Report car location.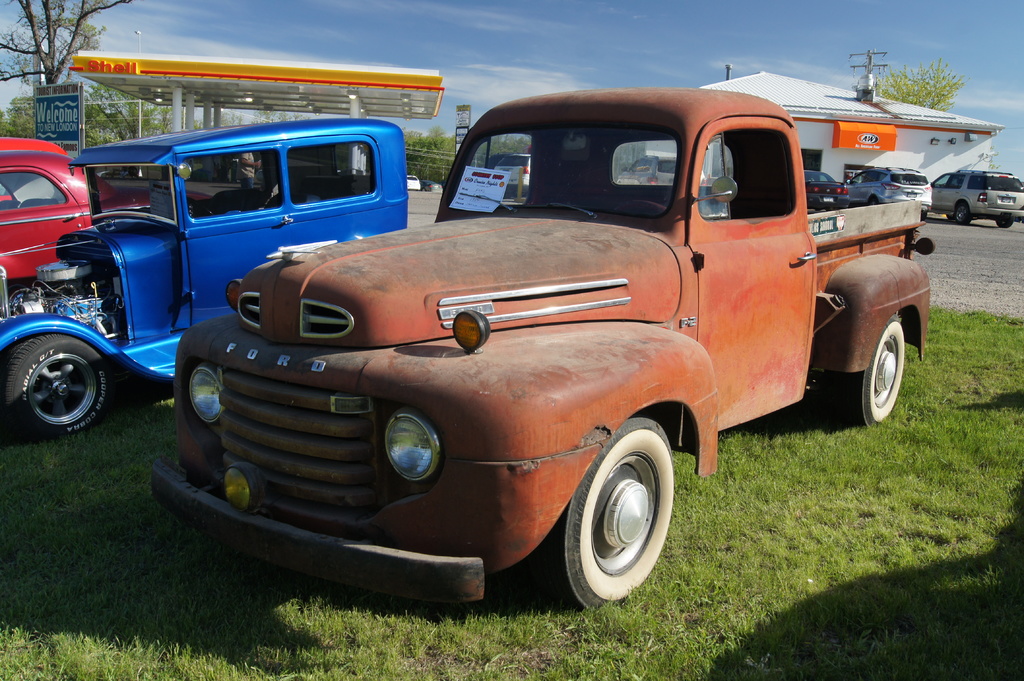
Report: <region>618, 153, 702, 184</region>.
